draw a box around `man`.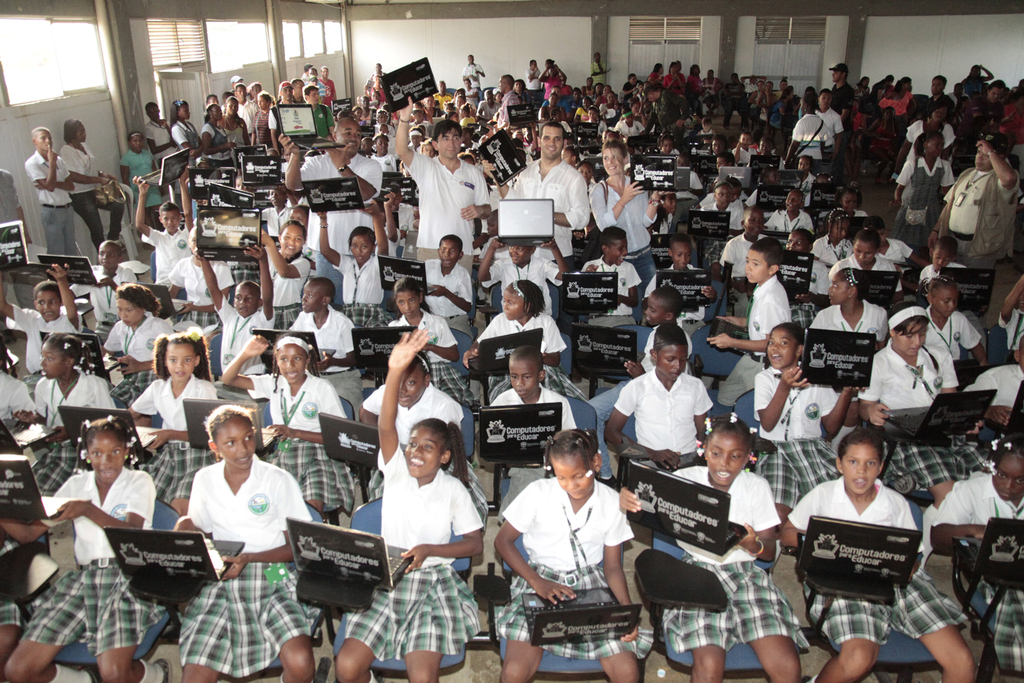
x1=231, y1=82, x2=261, y2=145.
